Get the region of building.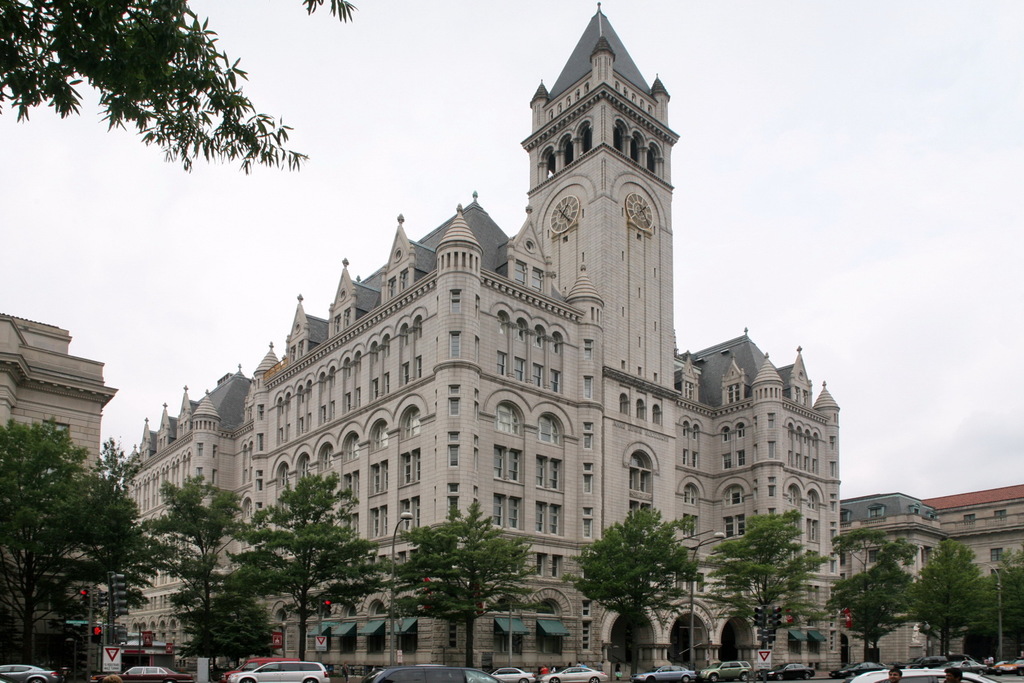
918:486:1023:583.
